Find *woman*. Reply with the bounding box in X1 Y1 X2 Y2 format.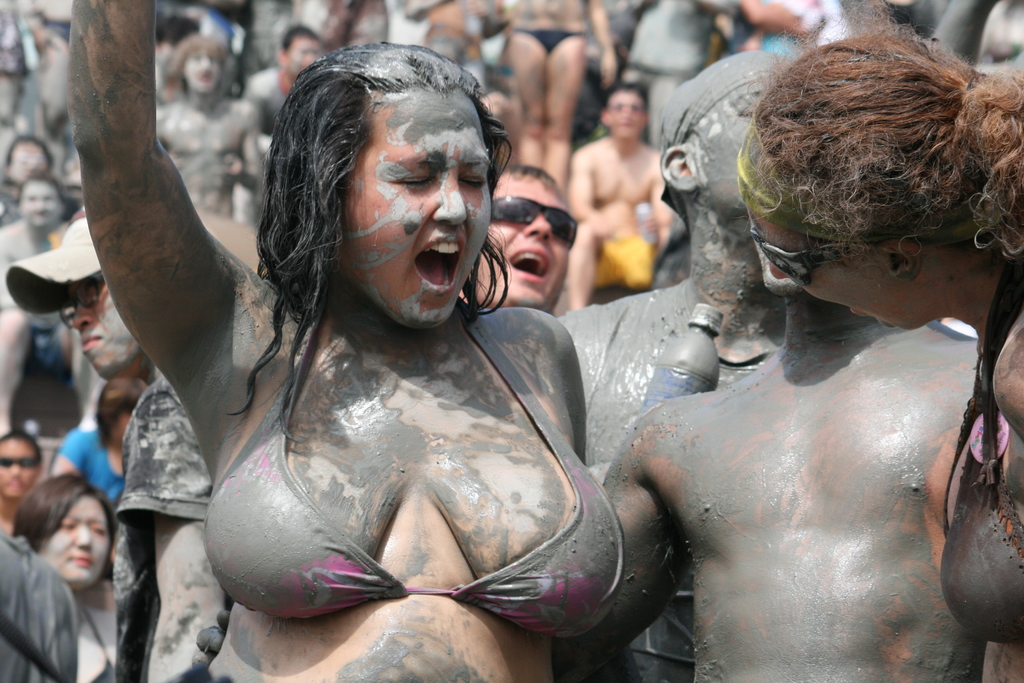
45 372 157 519.
